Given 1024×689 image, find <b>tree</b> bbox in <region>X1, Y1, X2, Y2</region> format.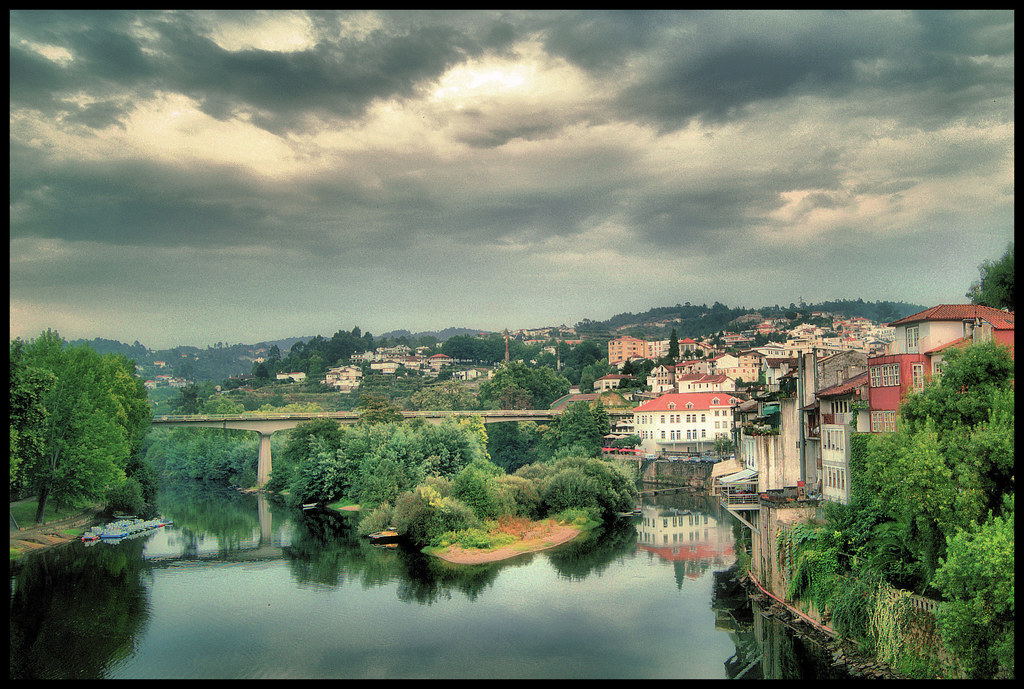
<region>789, 313, 794, 315</region>.
